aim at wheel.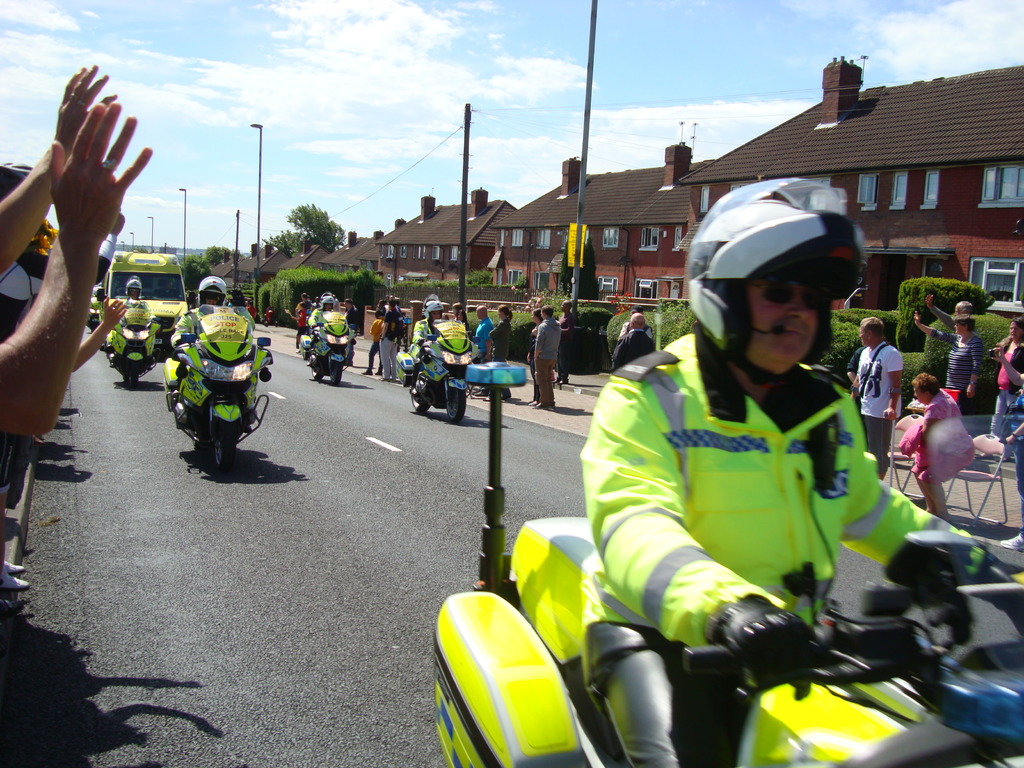
Aimed at bbox=(410, 382, 427, 411).
